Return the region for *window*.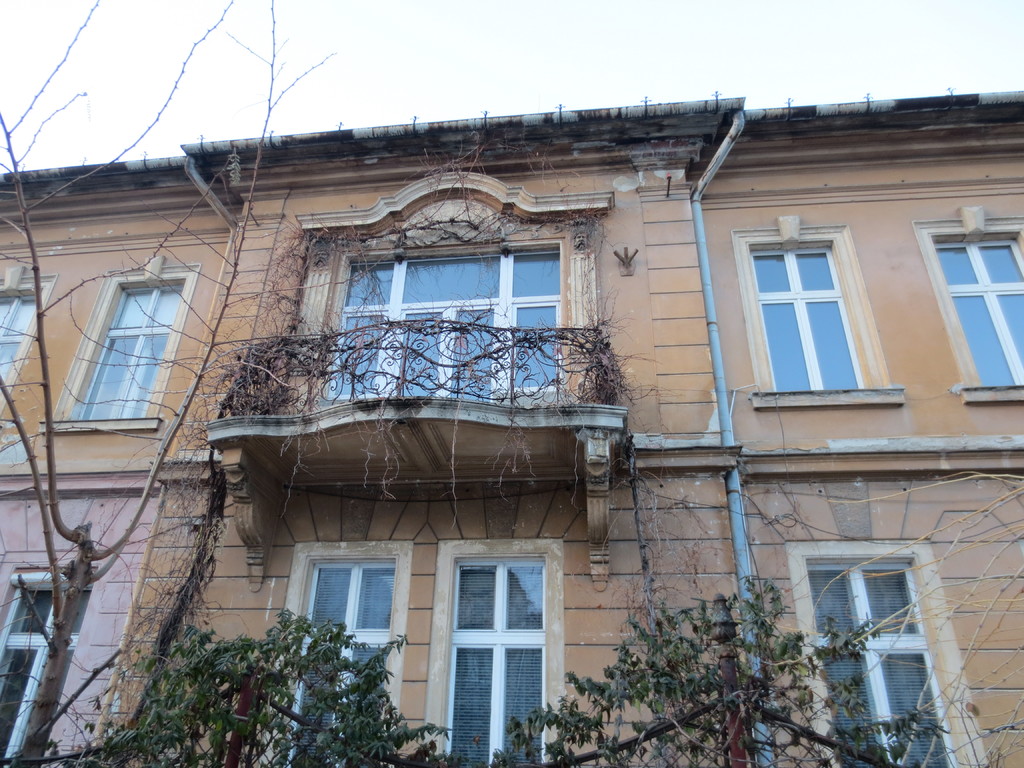
[x1=0, y1=264, x2=59, y2=419].
